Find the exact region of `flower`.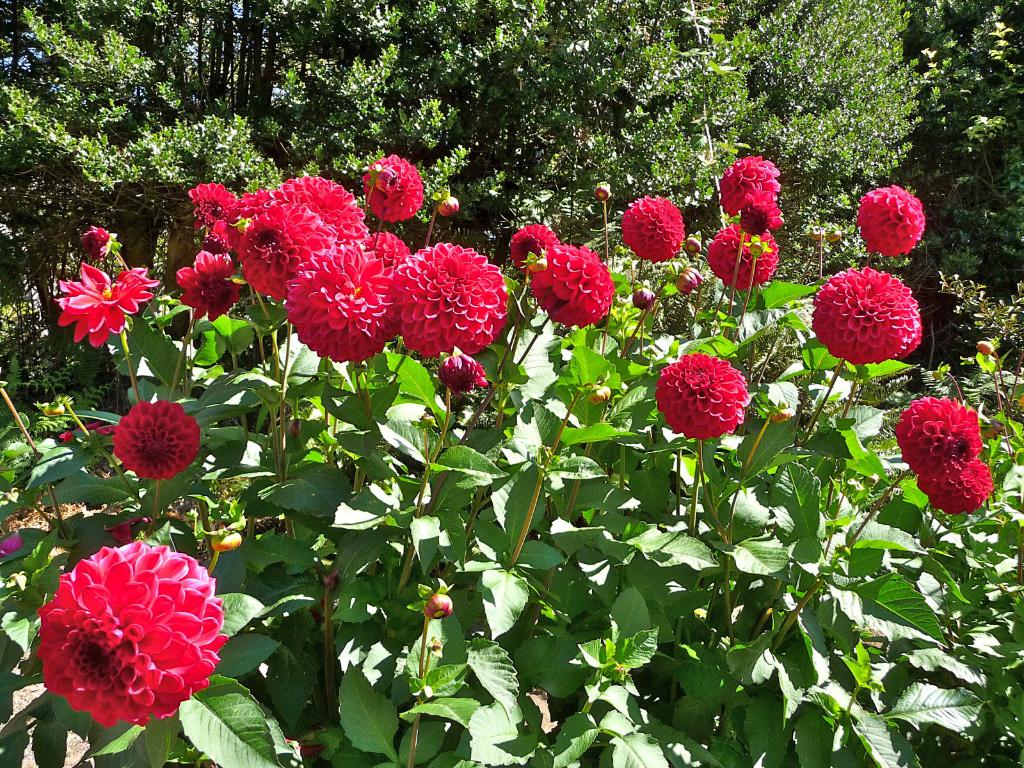
Exact region: 975/337/996/360.
